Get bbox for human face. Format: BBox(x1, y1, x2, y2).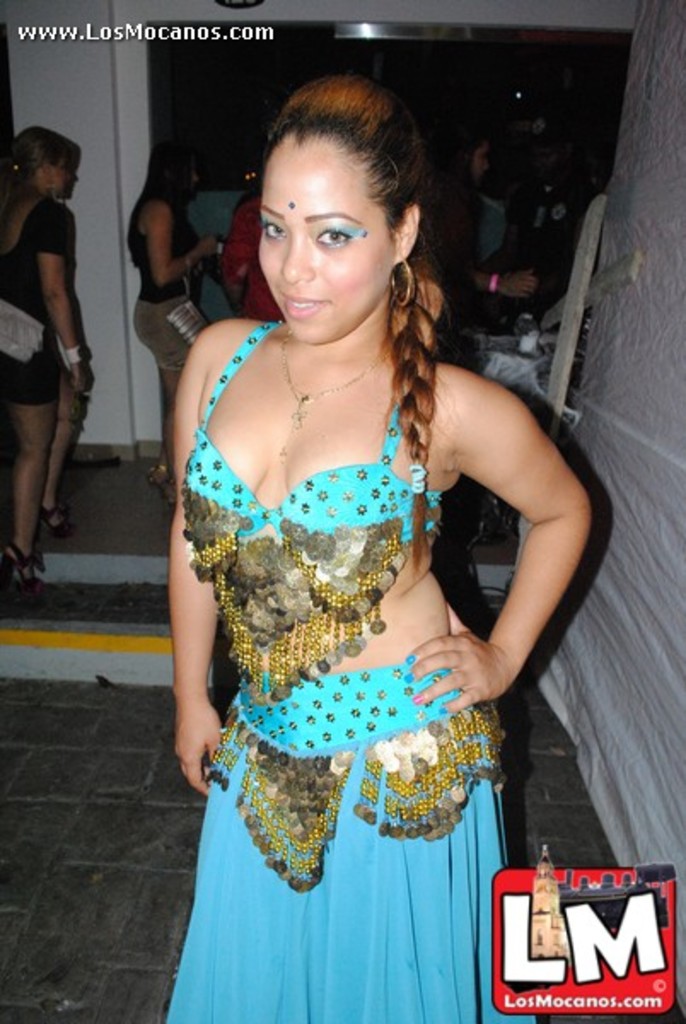
BBox(261, 142, 389, 341).
